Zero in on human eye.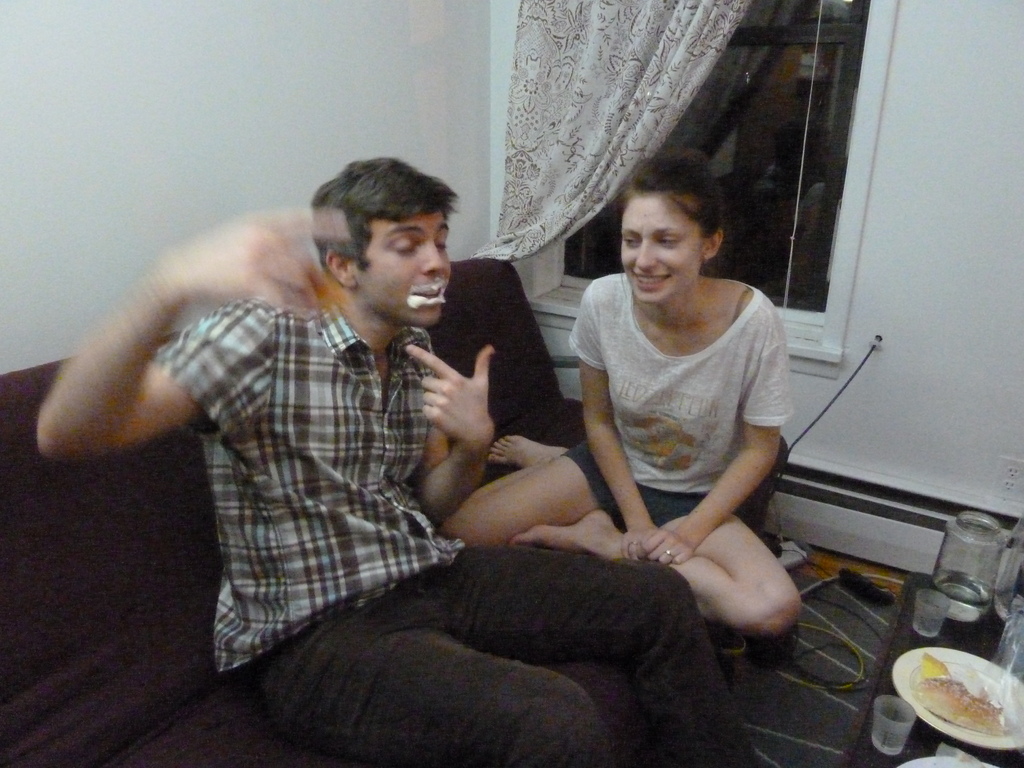
Zeroed in: left=437, top=234, right=448, bottom=254.
